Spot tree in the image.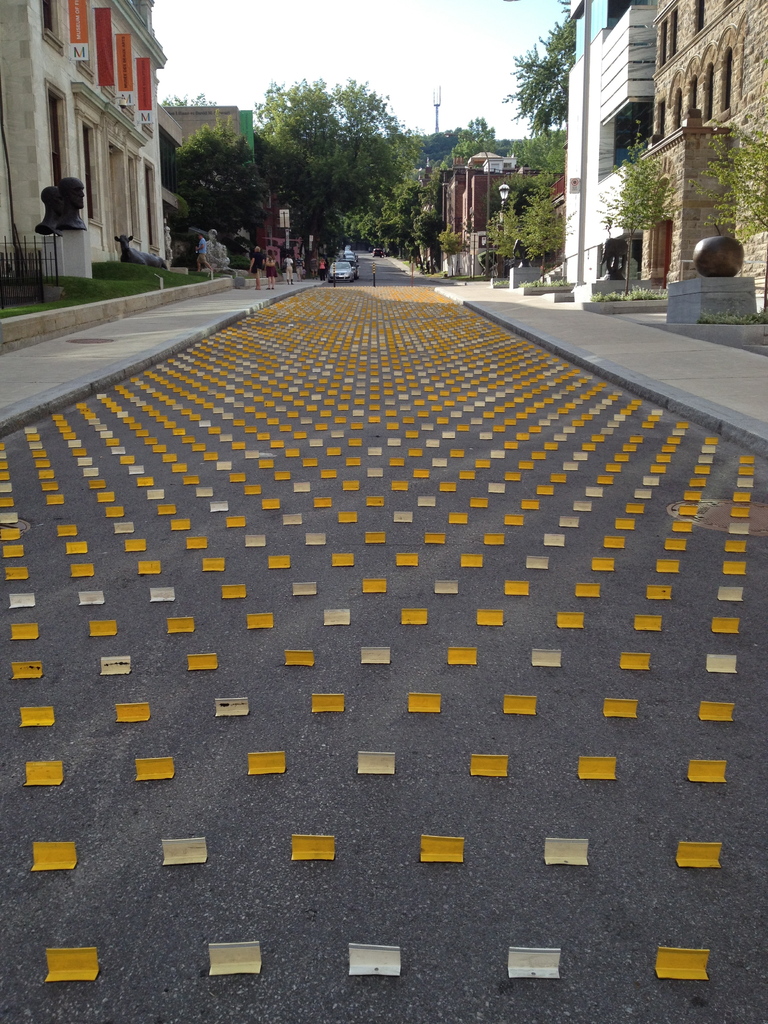
tree found at 598/141/668/290.
